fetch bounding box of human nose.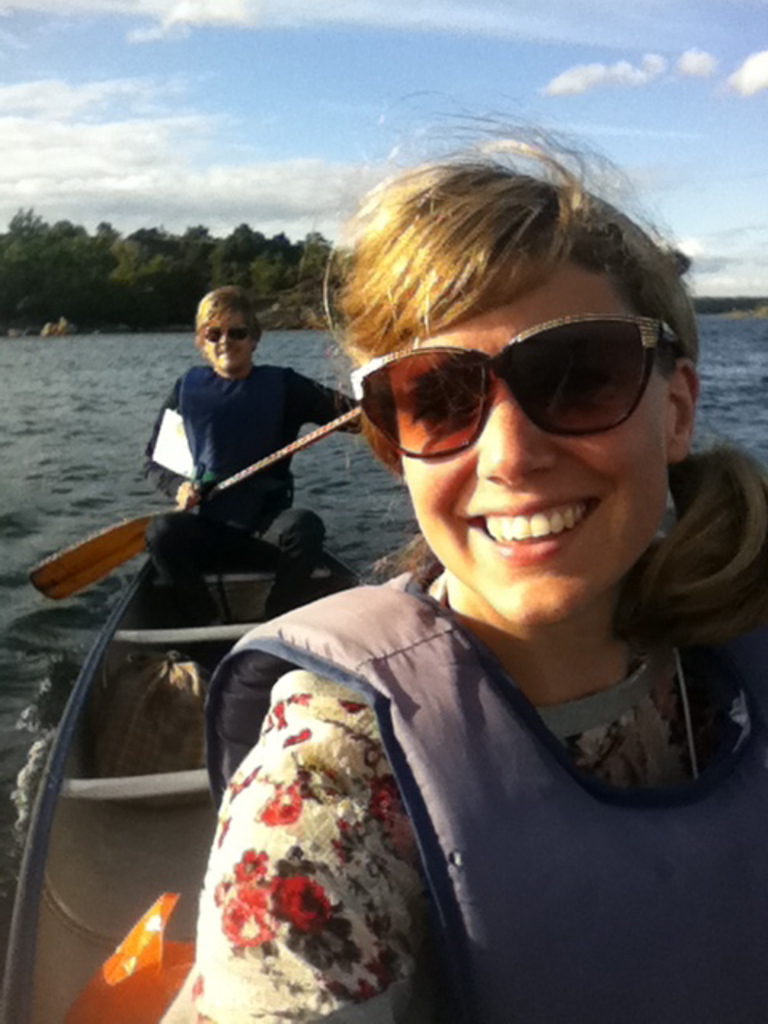
Bbox: {"left": 218, "top": 334, "right": 237, "bottom": 350}.
